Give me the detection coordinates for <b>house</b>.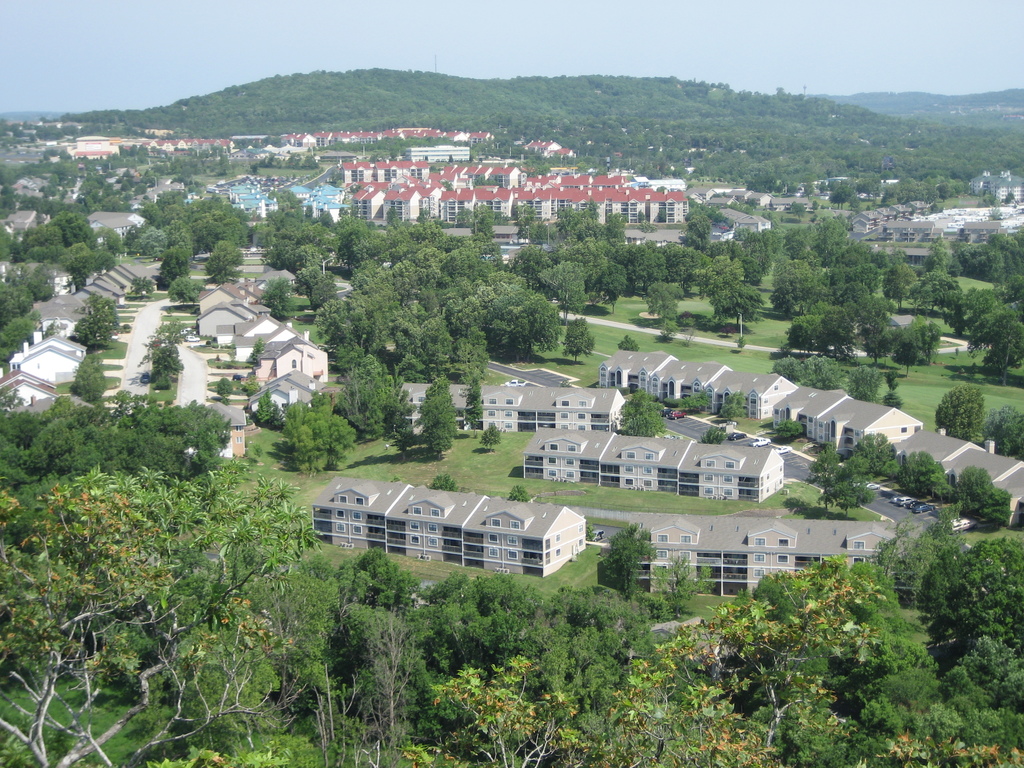
x1=442, y1=164, x2=525, y2=184.
